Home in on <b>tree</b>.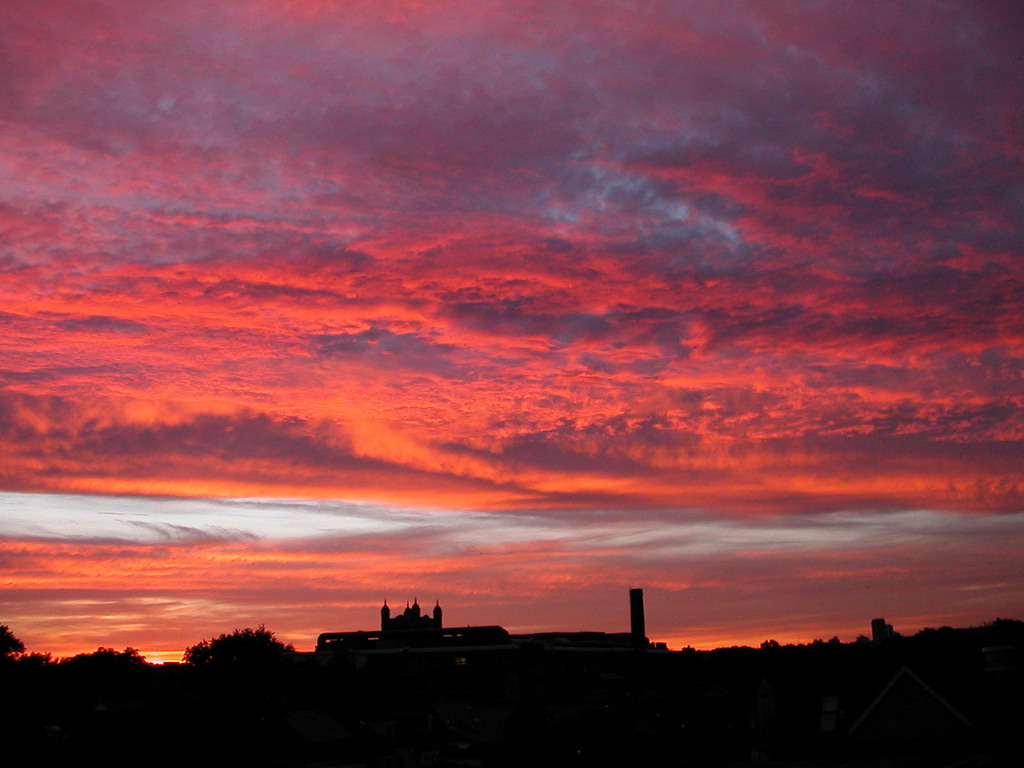
Homed in at box=[177, 626, 295, 694].
